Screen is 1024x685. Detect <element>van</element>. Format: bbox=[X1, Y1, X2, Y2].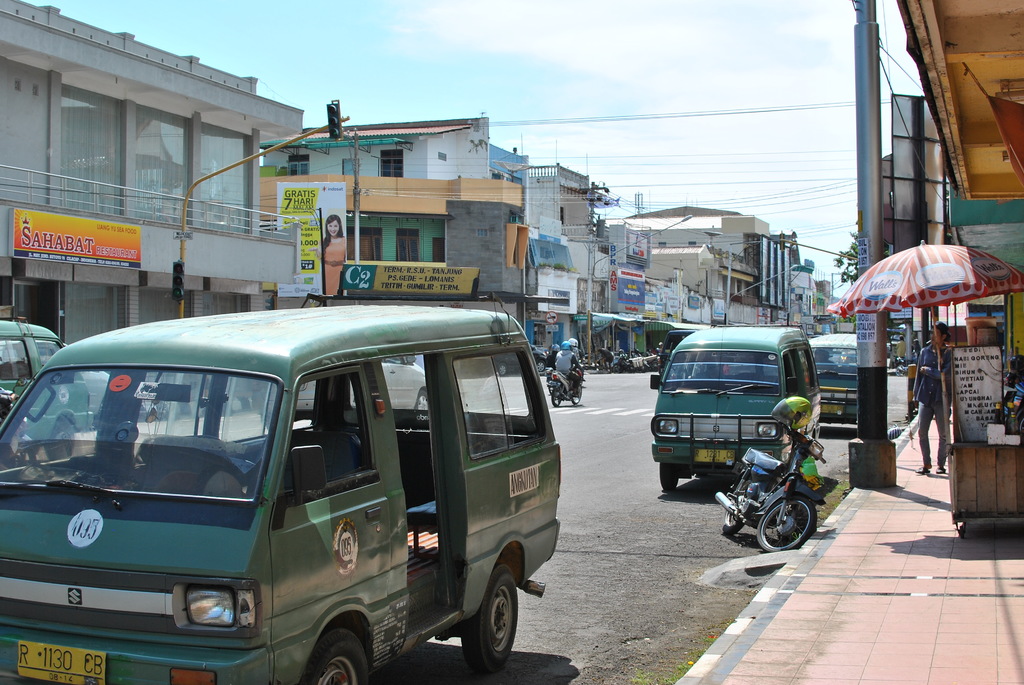
bbox=[648, 326, 827, 492].
